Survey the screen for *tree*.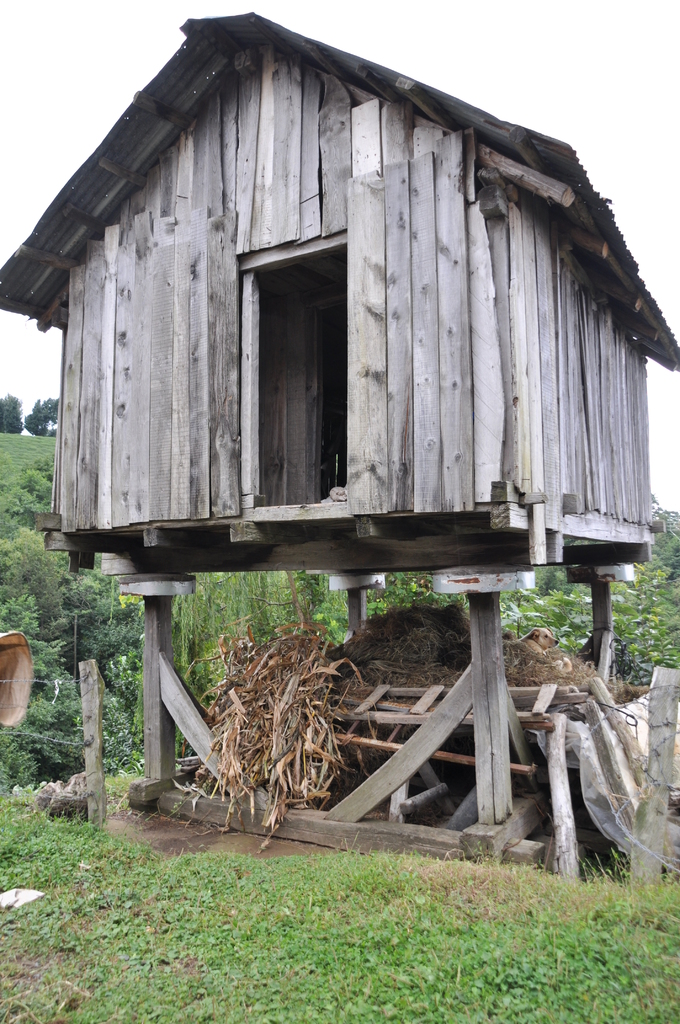
Survey found: box(0, 388, 26, 437).
